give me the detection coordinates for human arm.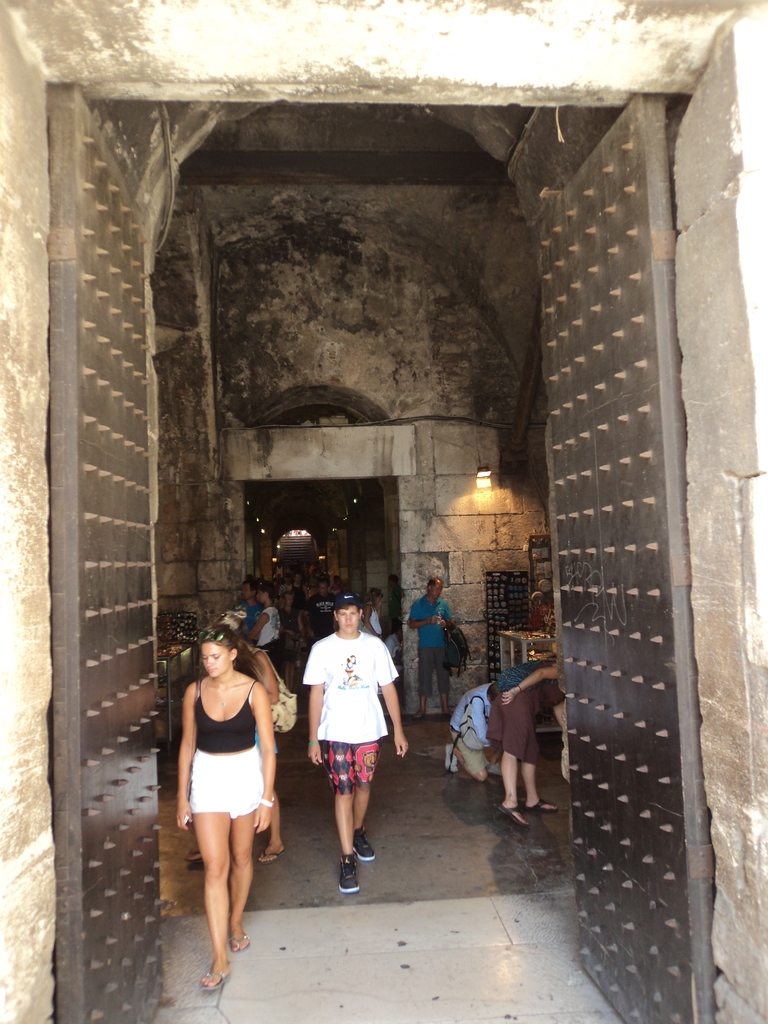
[442,611,456,628].
